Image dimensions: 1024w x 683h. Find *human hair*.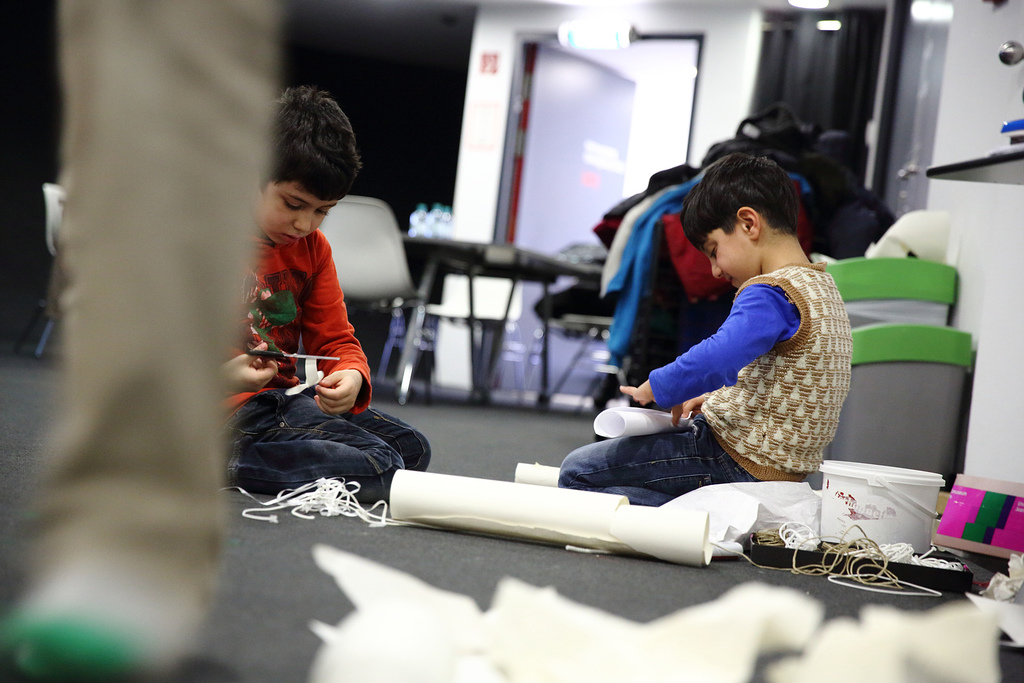
region(678, 153, 800, 252).
